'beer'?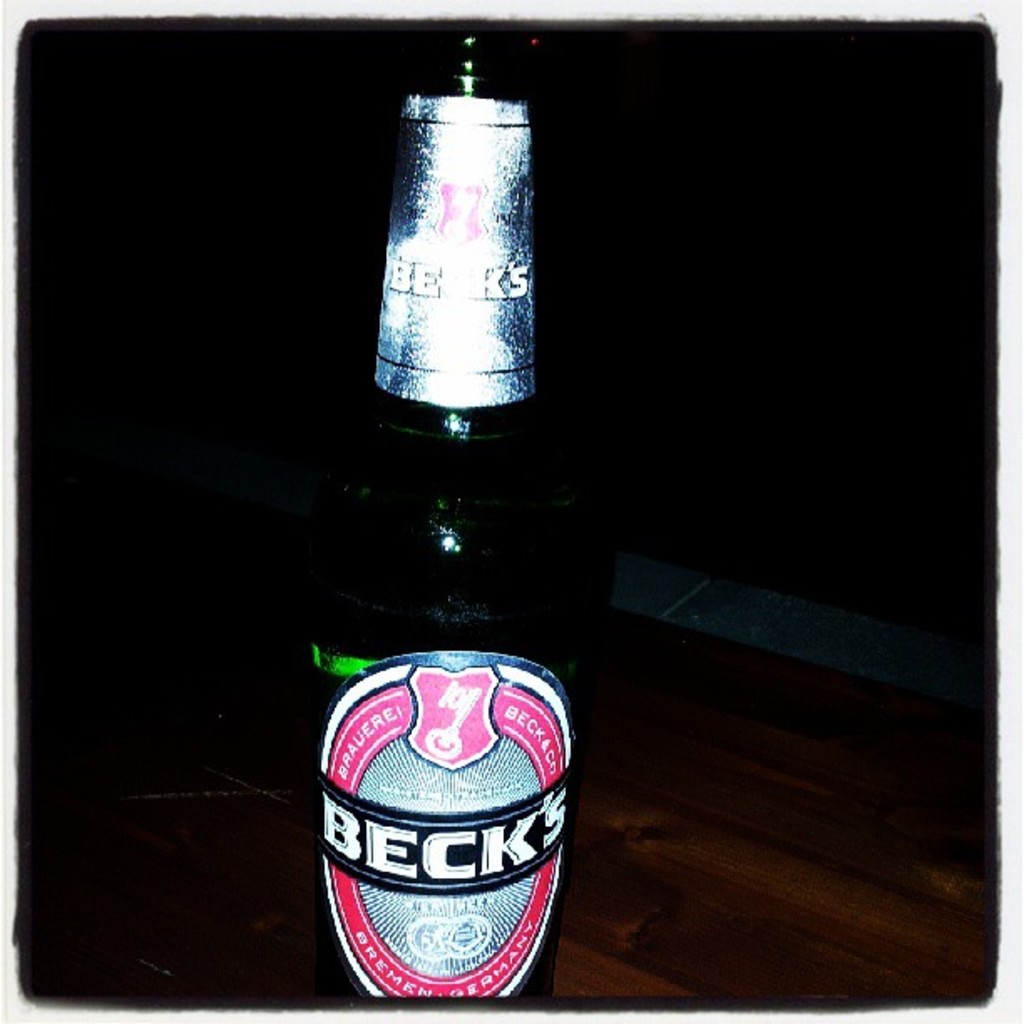
bbox(298, 18, 566, 1022)
